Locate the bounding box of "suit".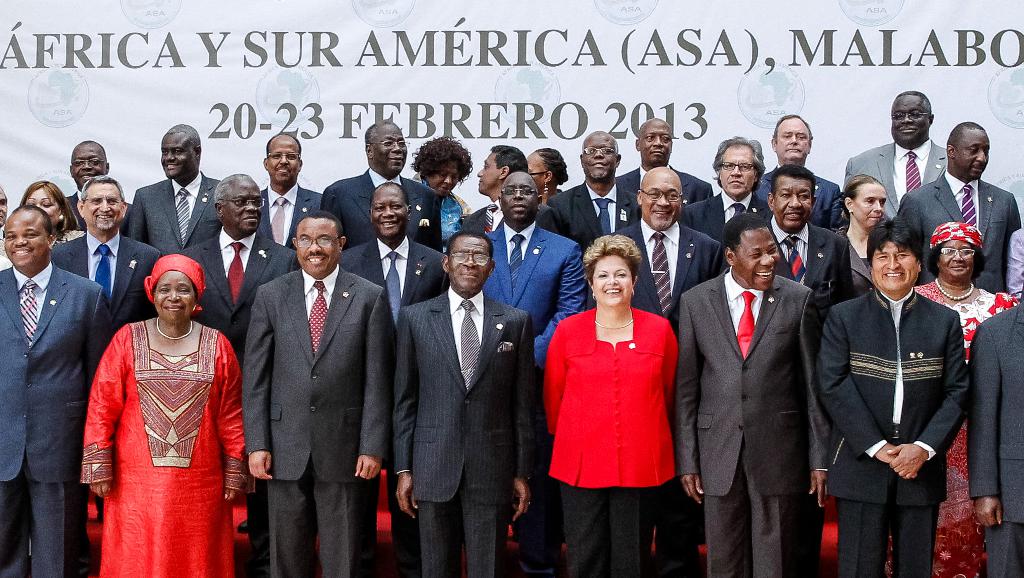
Bounding box: box=[547, 305, 681, 577].
